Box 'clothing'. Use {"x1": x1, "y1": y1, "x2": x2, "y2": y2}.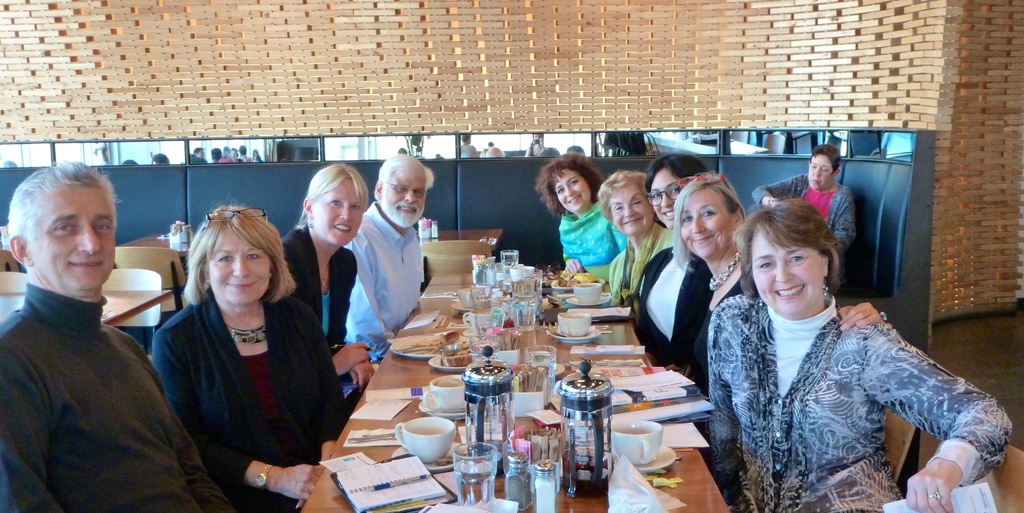
{"x1": 0, "y1": 280, "x2": 222, "y2": 512}.
